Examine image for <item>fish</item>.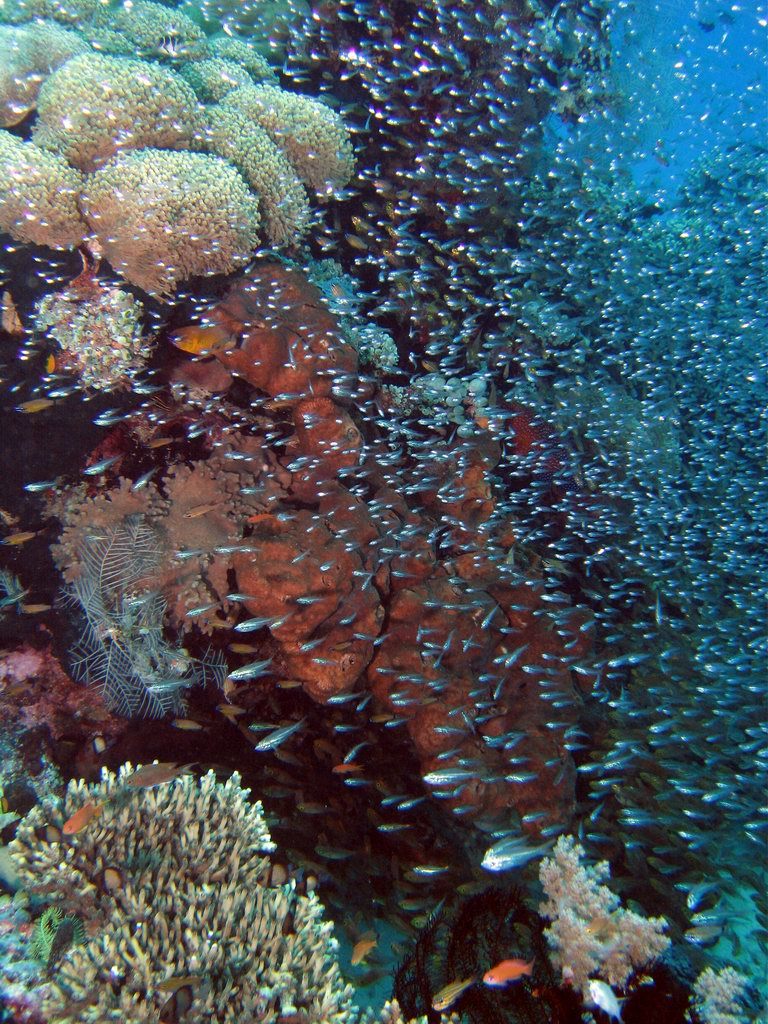
Examination result: <region>0, 587, 30, 606</region>.
